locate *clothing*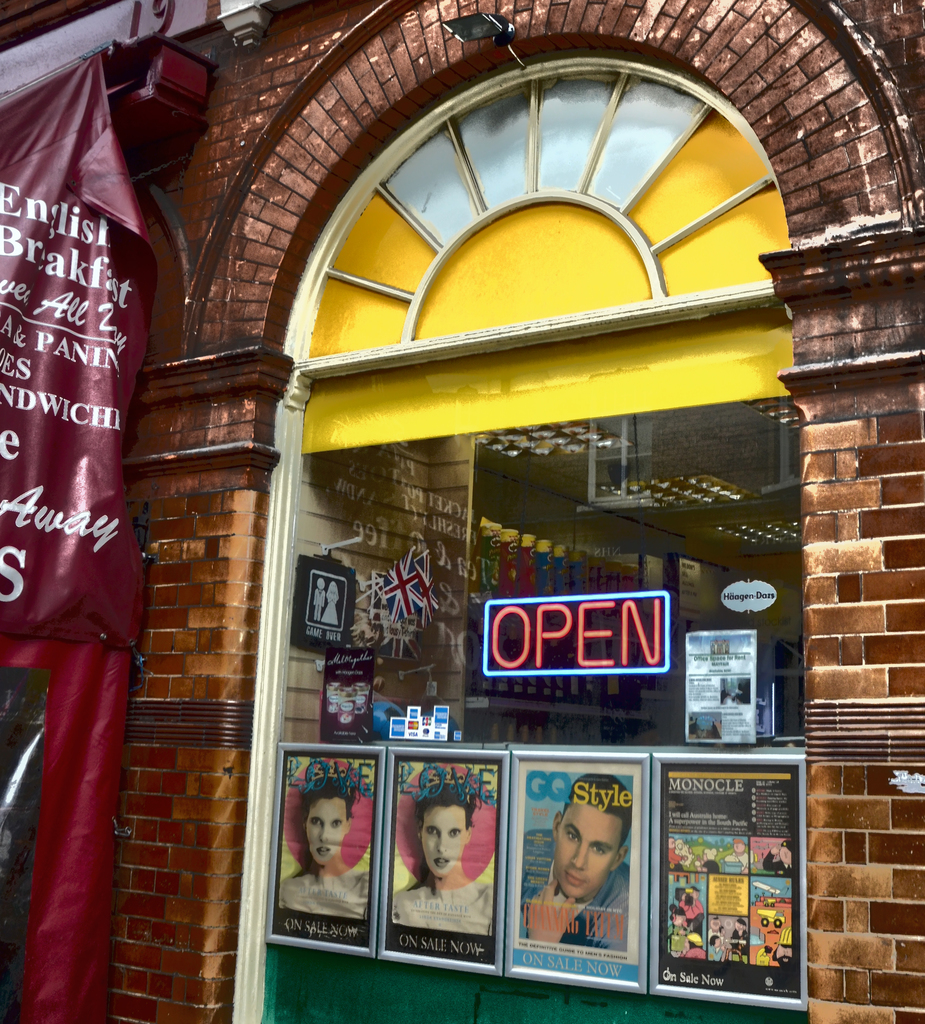
(668, 845, 682, 868)
